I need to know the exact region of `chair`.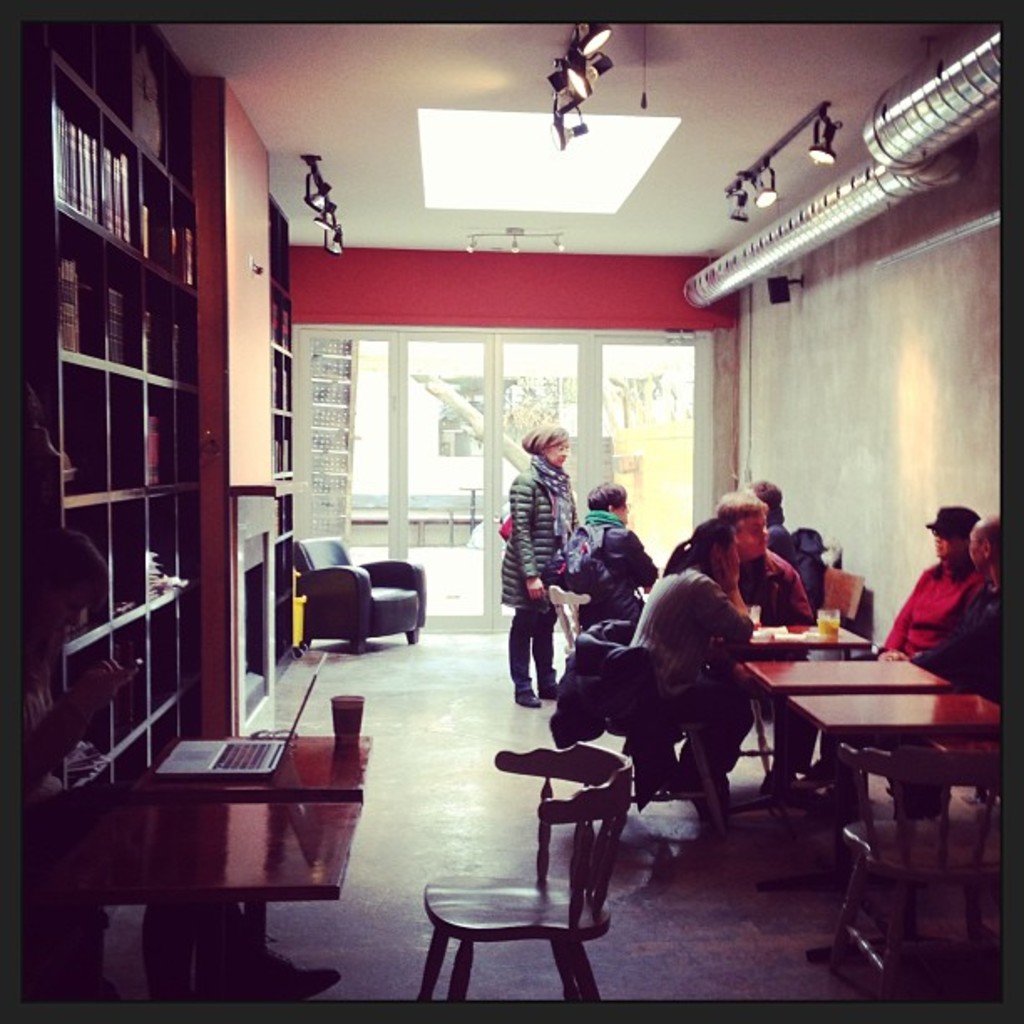
Region: select_region(822, 566, 865, 629).
